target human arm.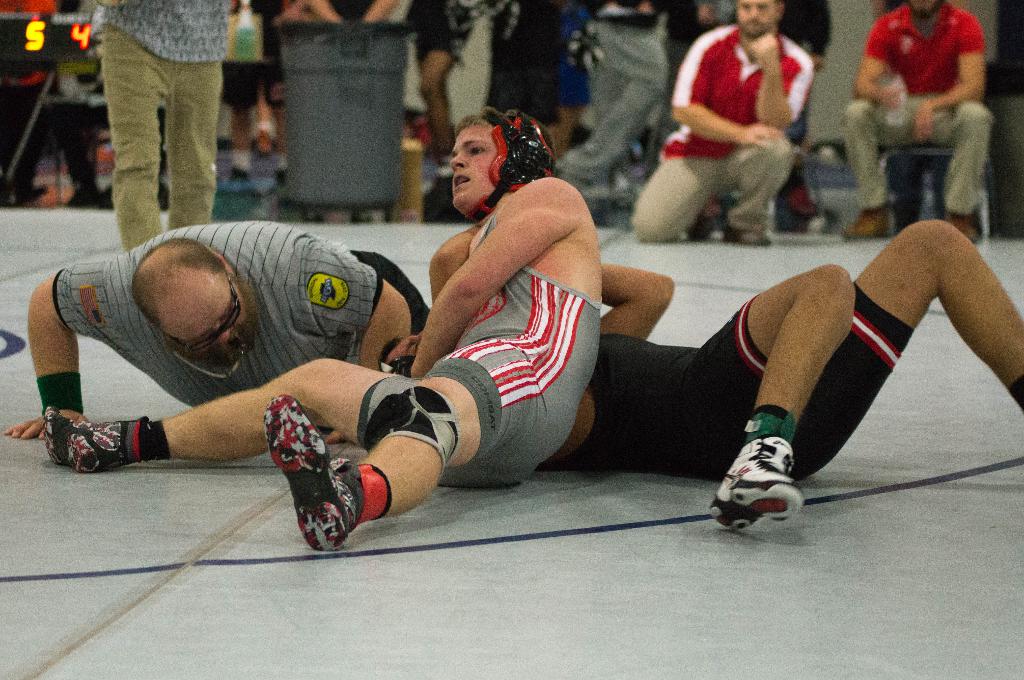
Target region: 671, 40, 778, 146.
